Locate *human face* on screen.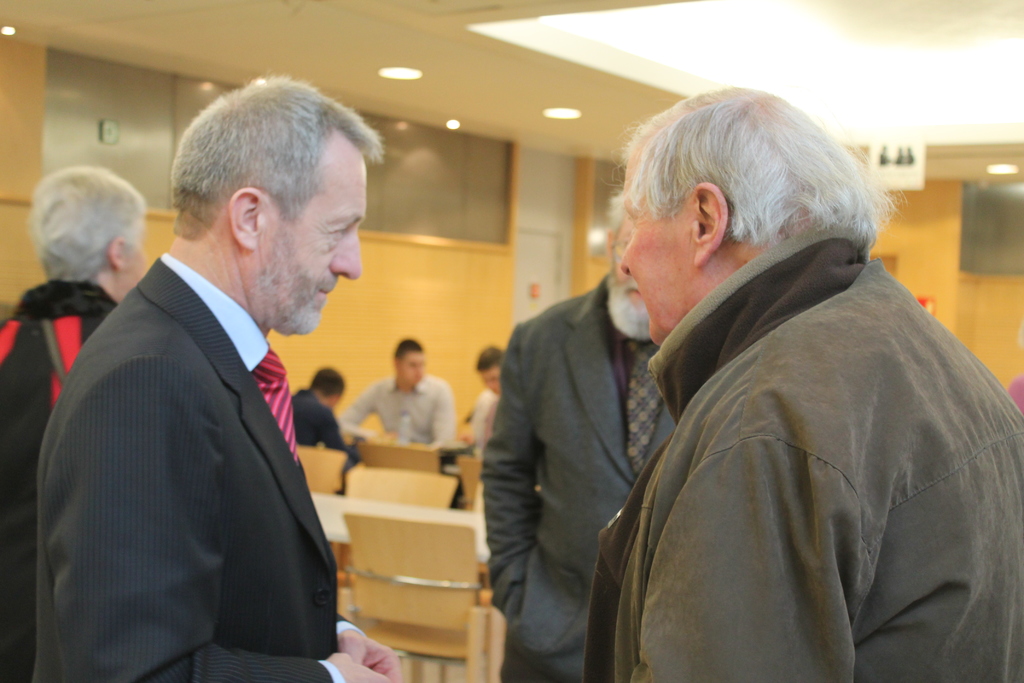
On screen at [left=613, top=206, right=651, bottom=330].
